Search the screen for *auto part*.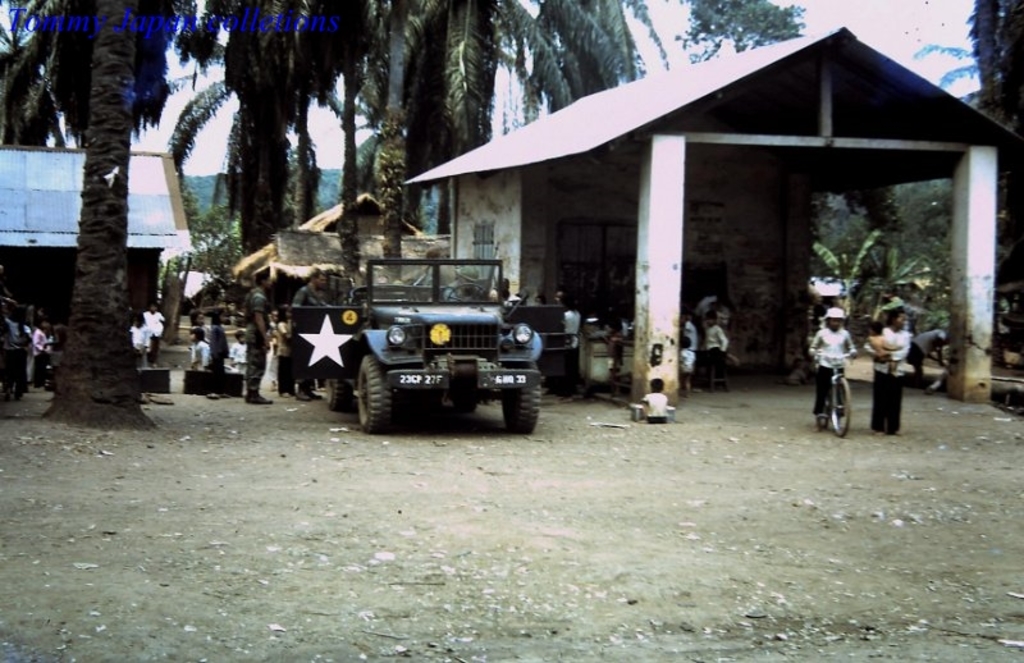
Found at l=356, t=357, r=388, b=435.
